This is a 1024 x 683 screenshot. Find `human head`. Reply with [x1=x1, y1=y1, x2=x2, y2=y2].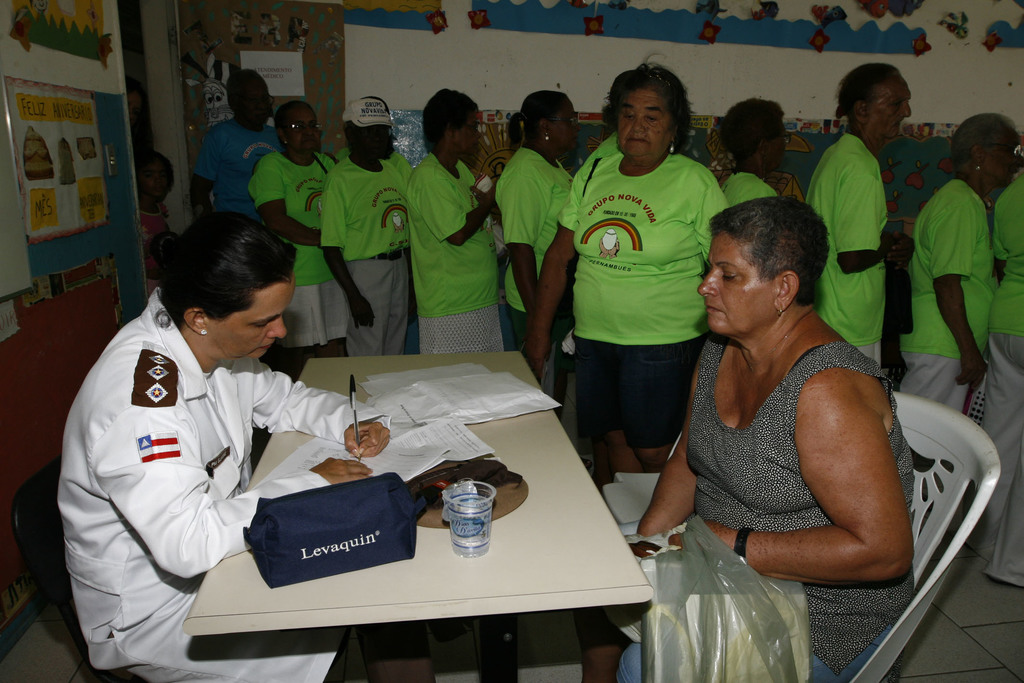
[x1=950, y1=114, x2=1023, y2=188].
